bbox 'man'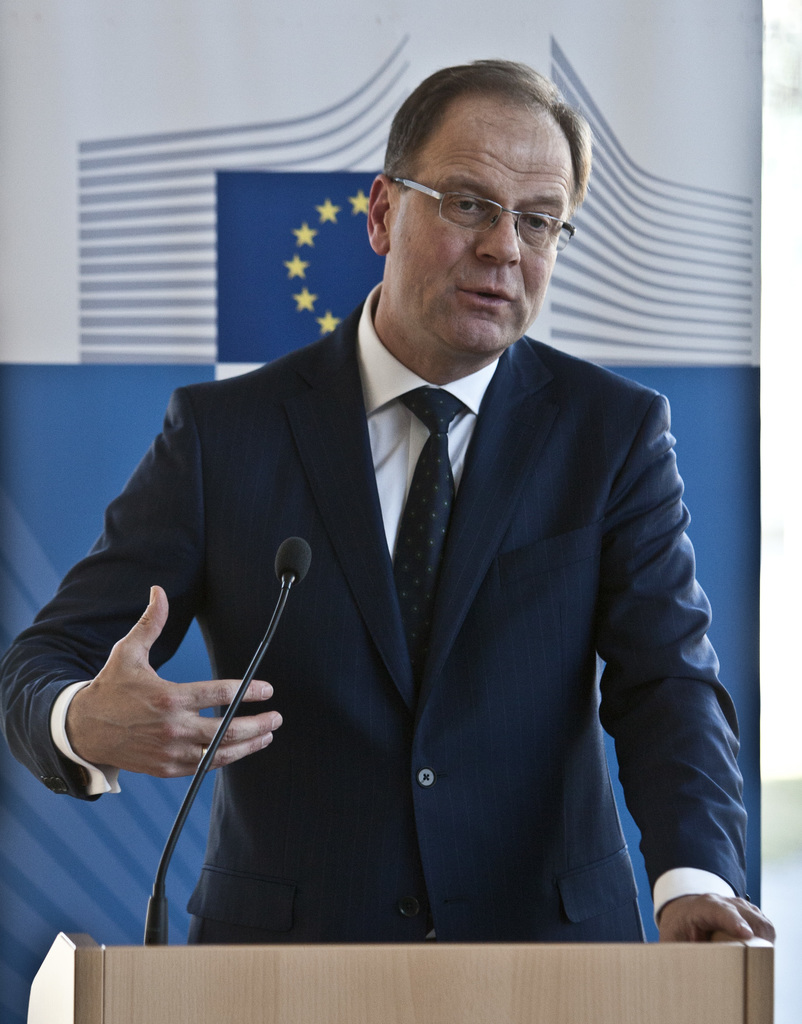
crop(84, 91, 731, 973)
